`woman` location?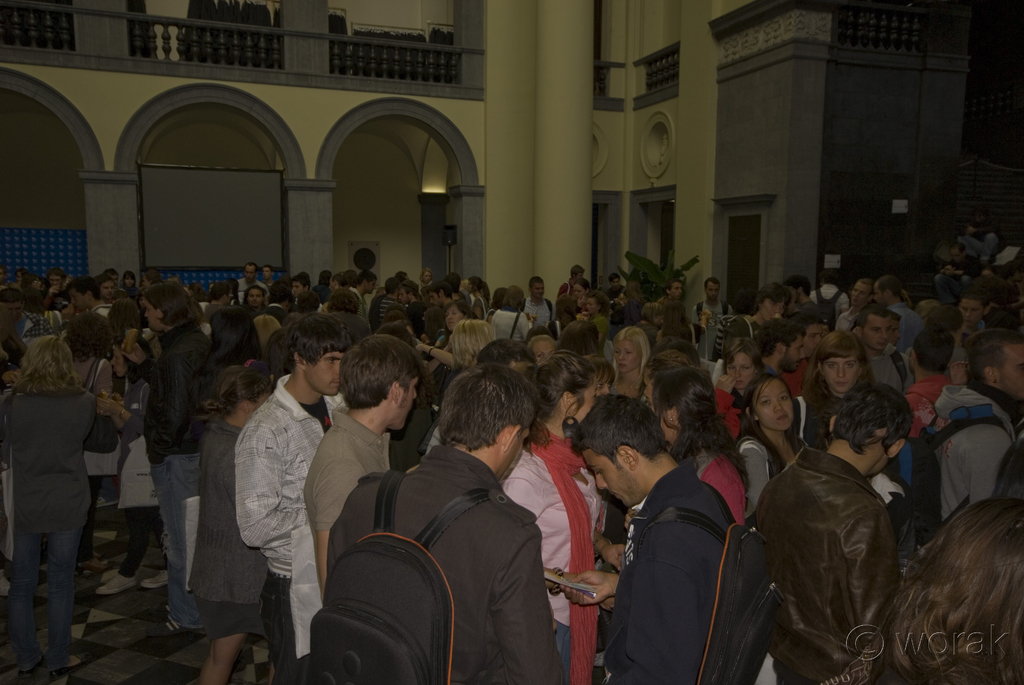
left=612, top=326, right=647, bottom=402
